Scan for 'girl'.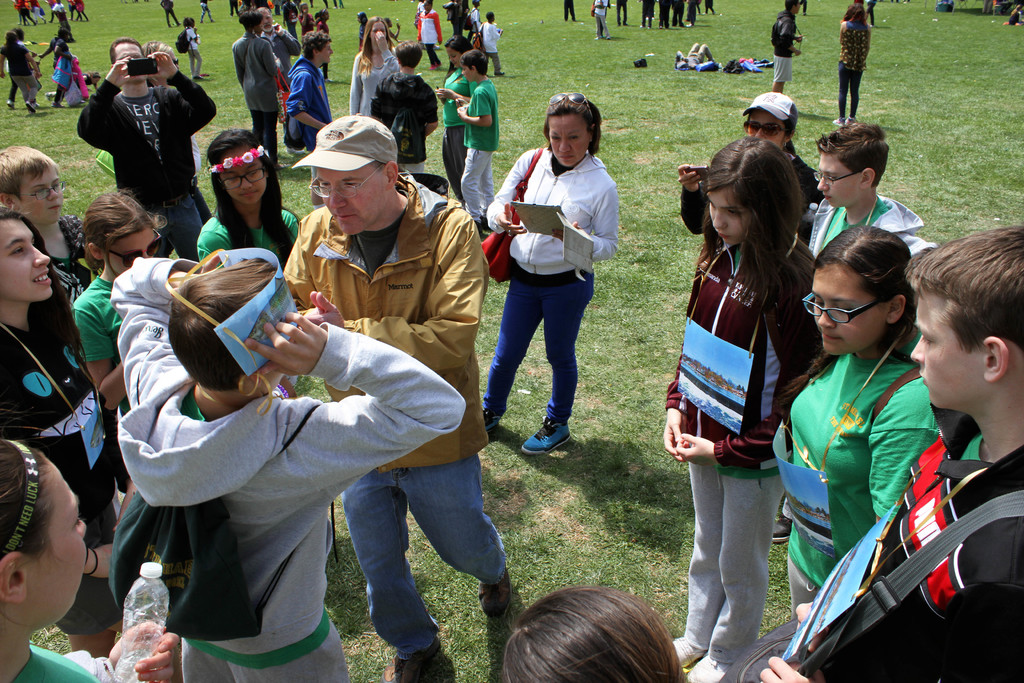
Scan result: bbox(663, 136, 822, 682).
